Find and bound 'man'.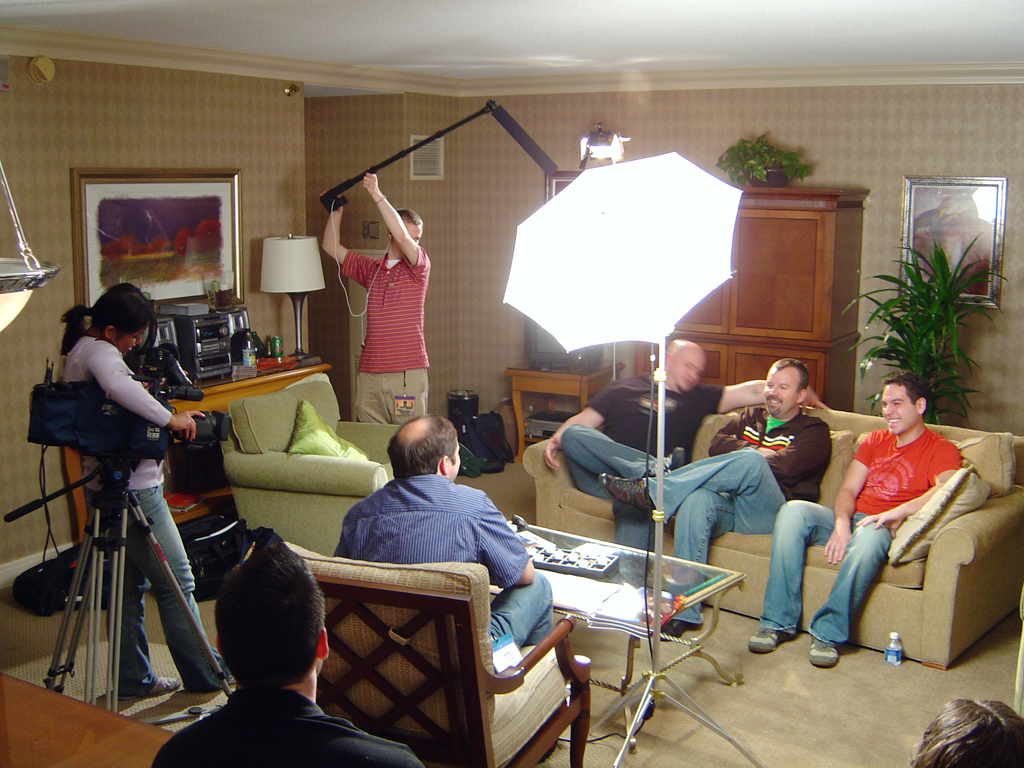
Bound: 305 425 555 612.
